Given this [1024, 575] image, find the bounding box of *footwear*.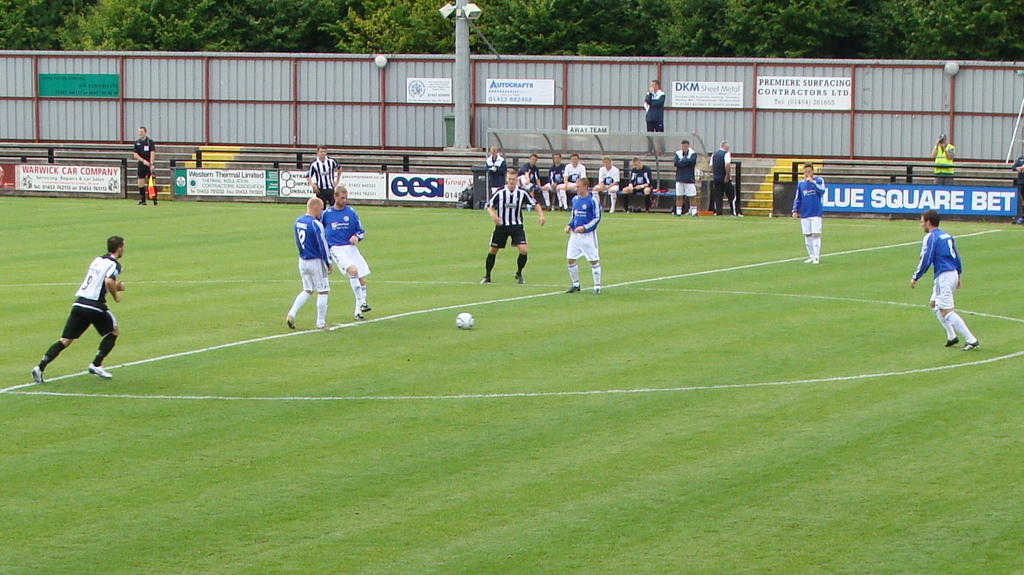
{"left": 676, "top": 212, "right": 681, "bottom": 218}.
